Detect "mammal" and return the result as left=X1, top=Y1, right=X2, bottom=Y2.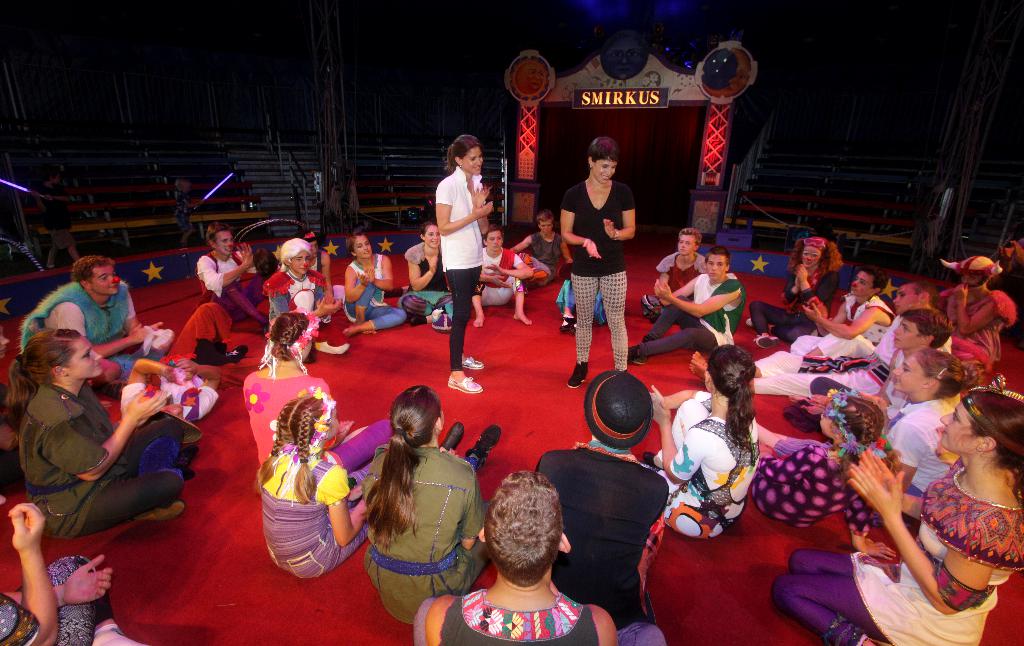
left=532, top=369, right=673, bottom=627.
